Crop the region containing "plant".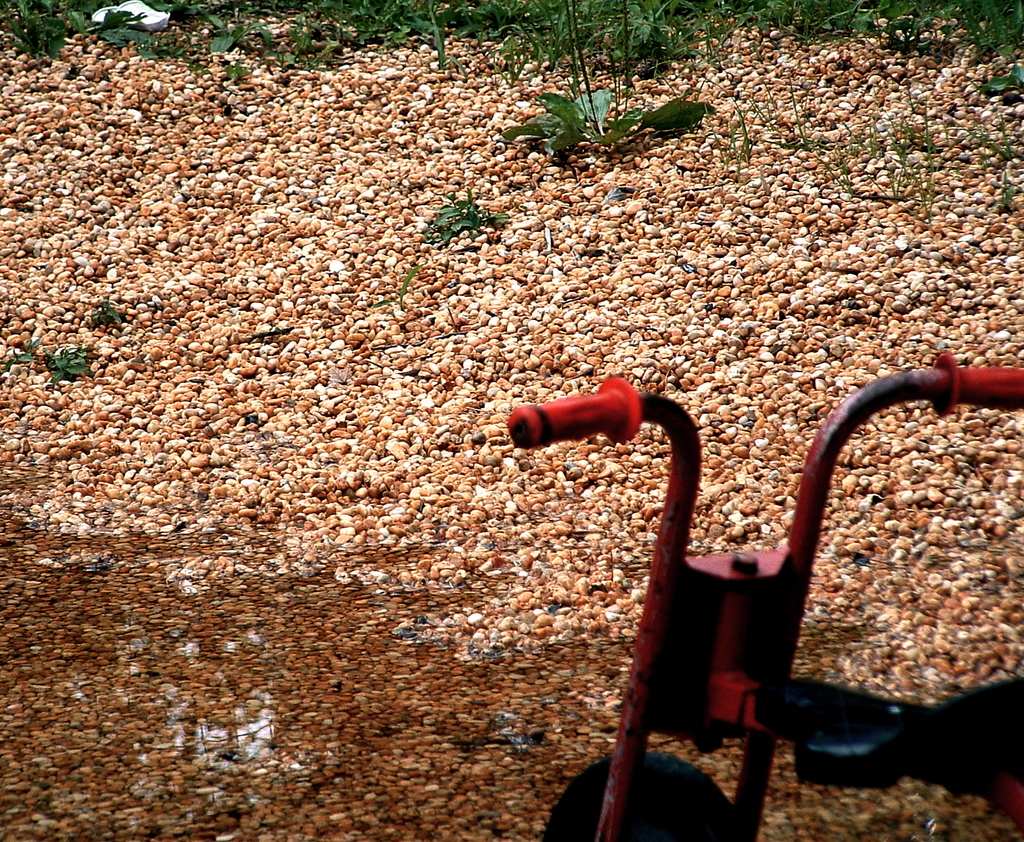
Crop region: <region>82, 295, 147, 337</region>.
